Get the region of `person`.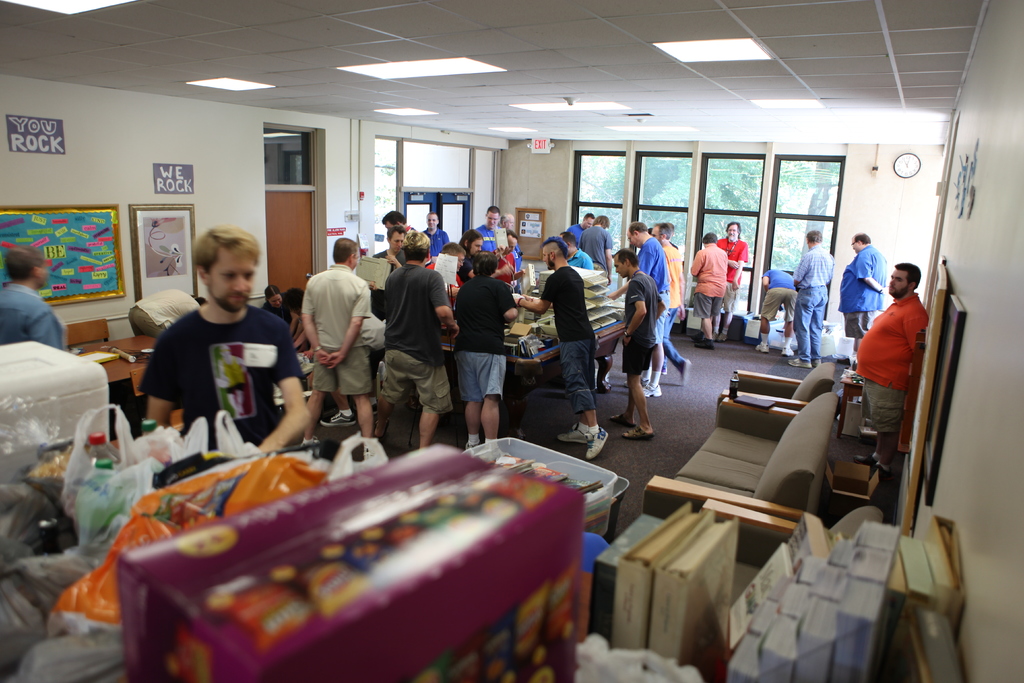
570/214/591/244.
